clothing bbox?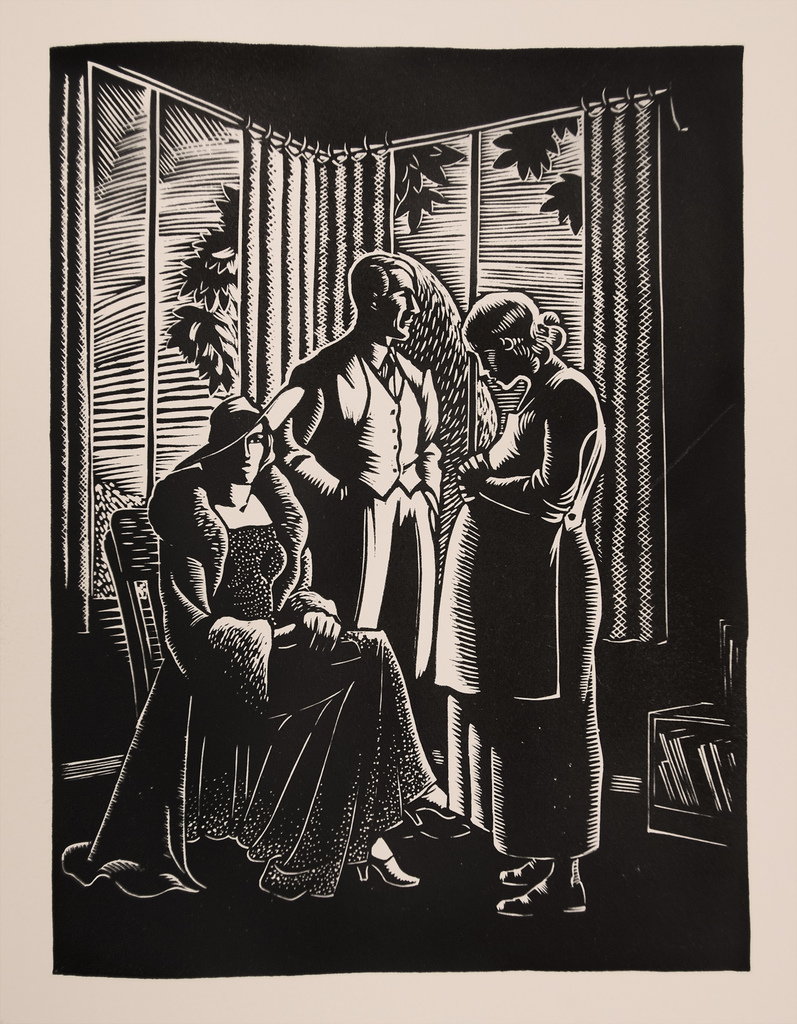
box(431, 364, 597, 861)
